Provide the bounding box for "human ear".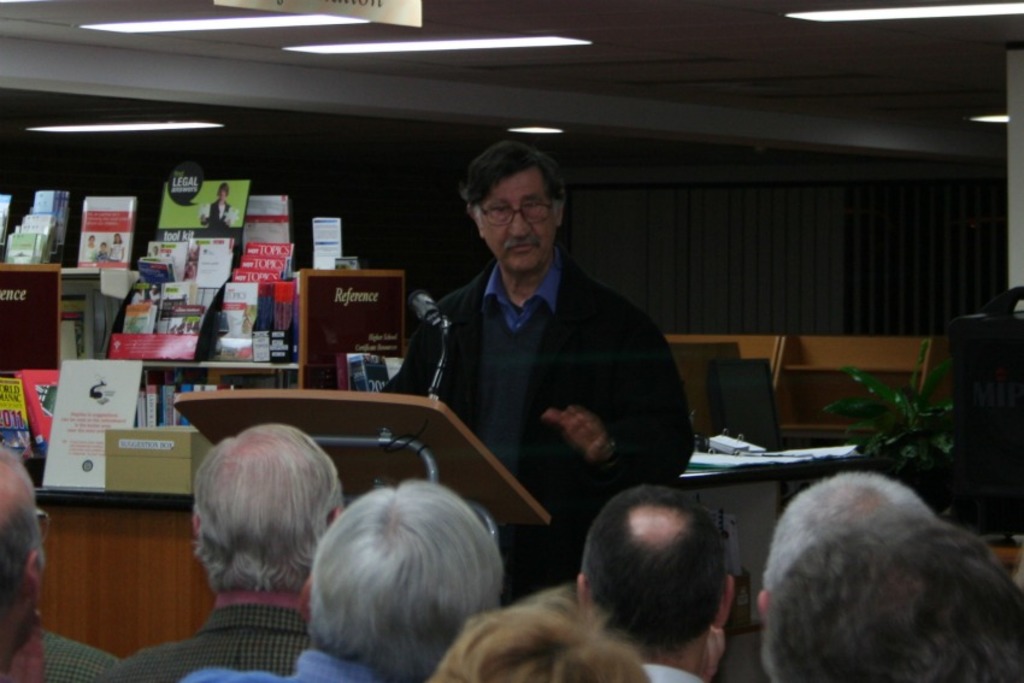
[left=298, top=576, right=311, bottom=625].
